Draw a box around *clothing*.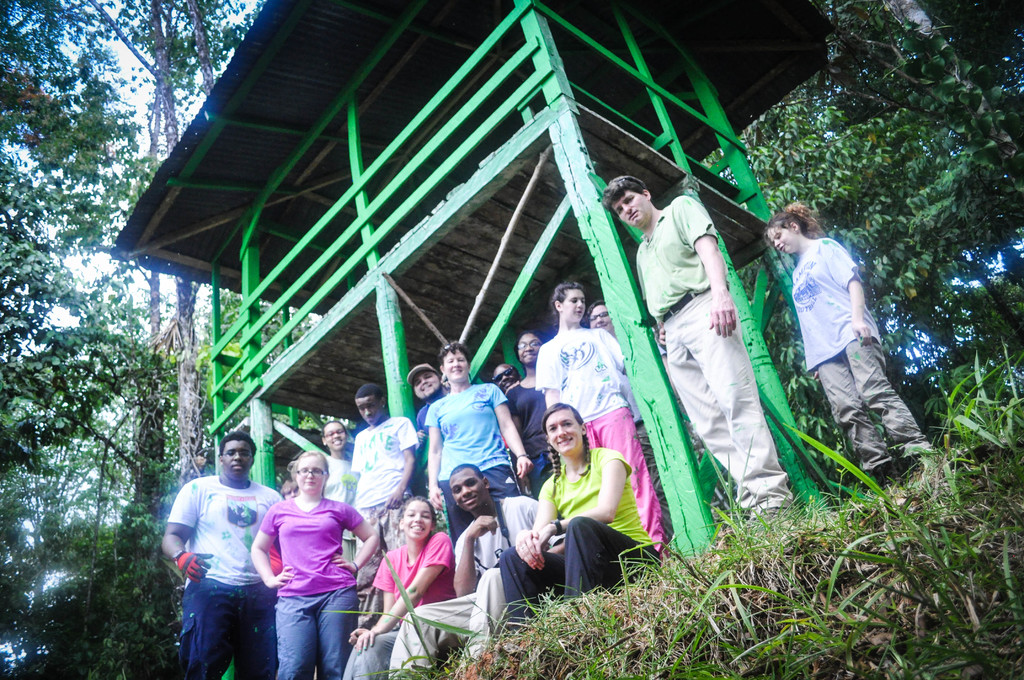
bbox=(797, 230, 948, 483).
